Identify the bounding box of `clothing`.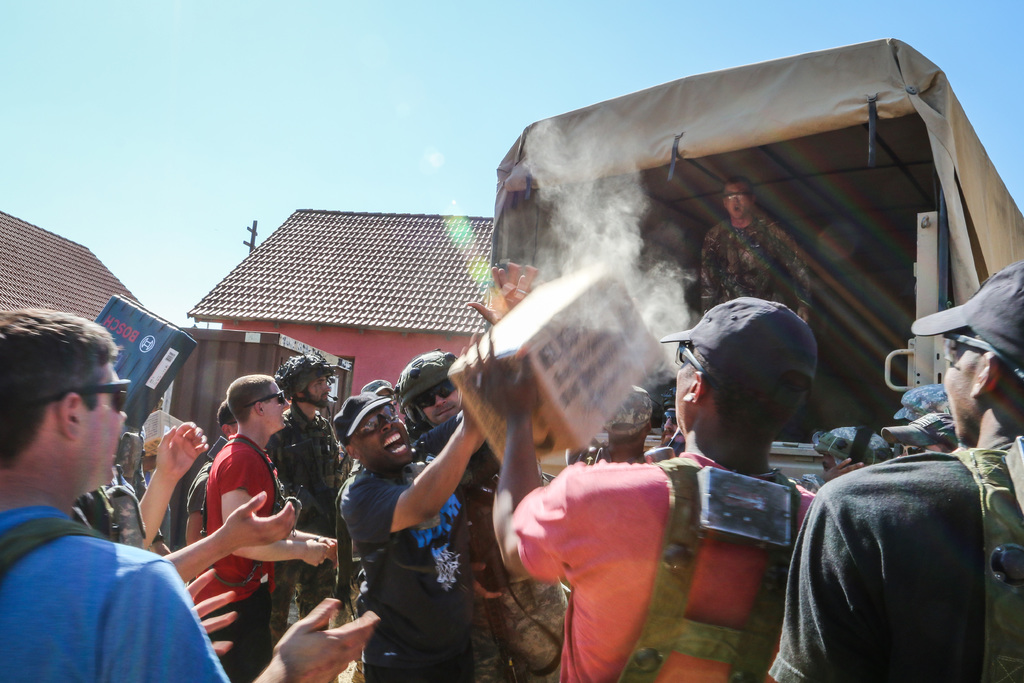
[343,441,478,675].
